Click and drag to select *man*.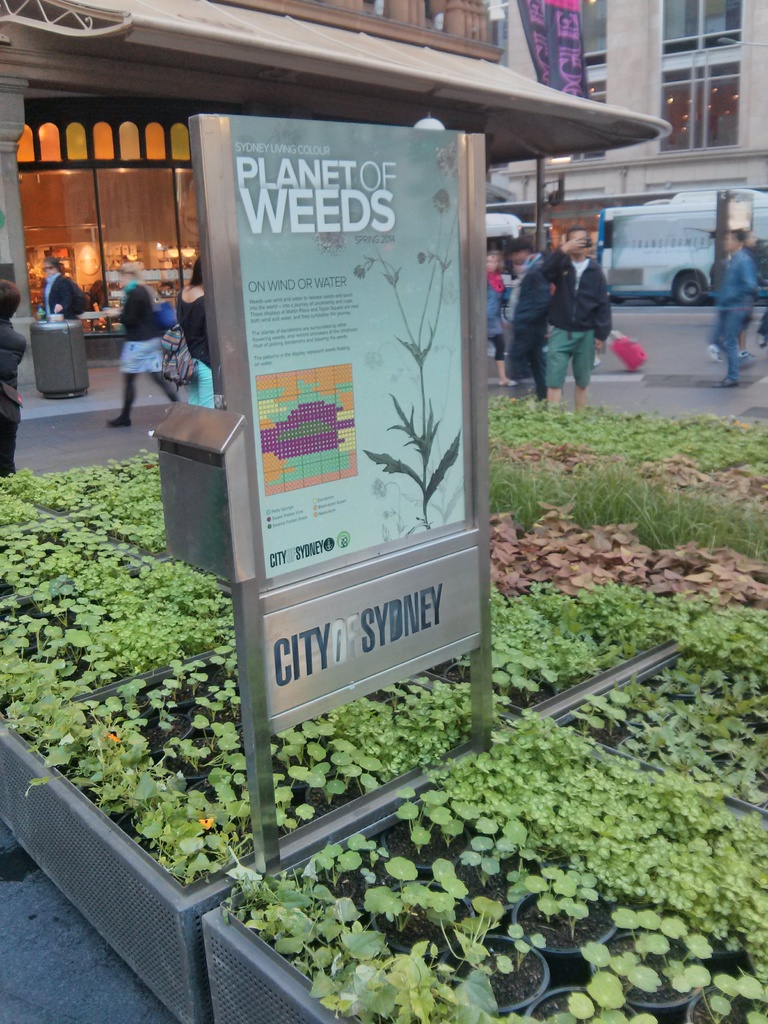
Selection: rect(546, 226, 612, 419).
